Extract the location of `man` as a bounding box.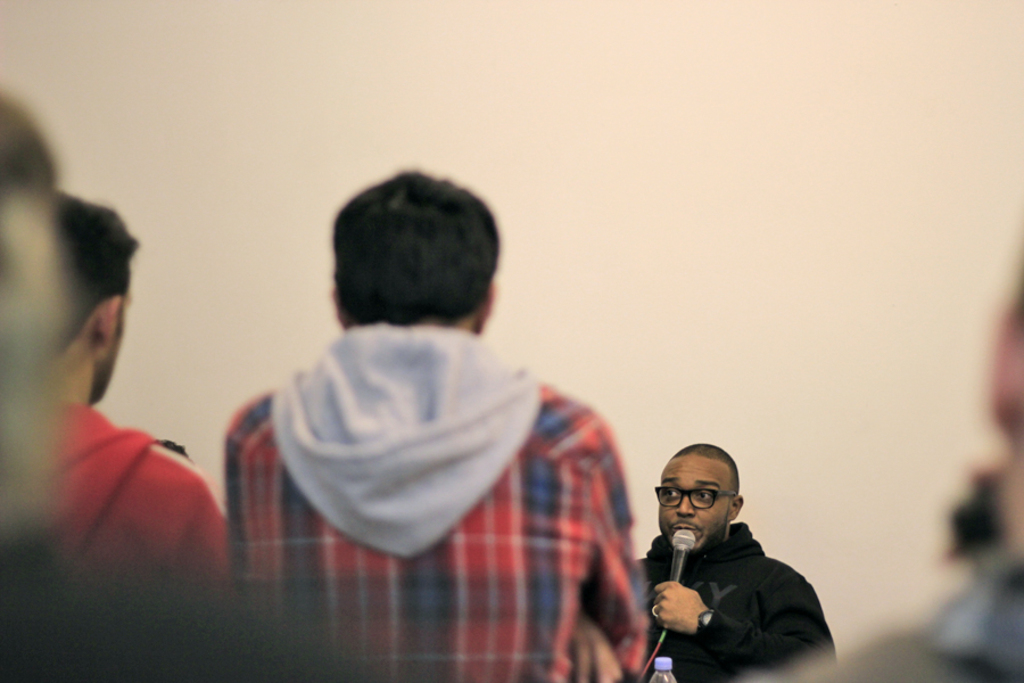
49/199/231/656.
